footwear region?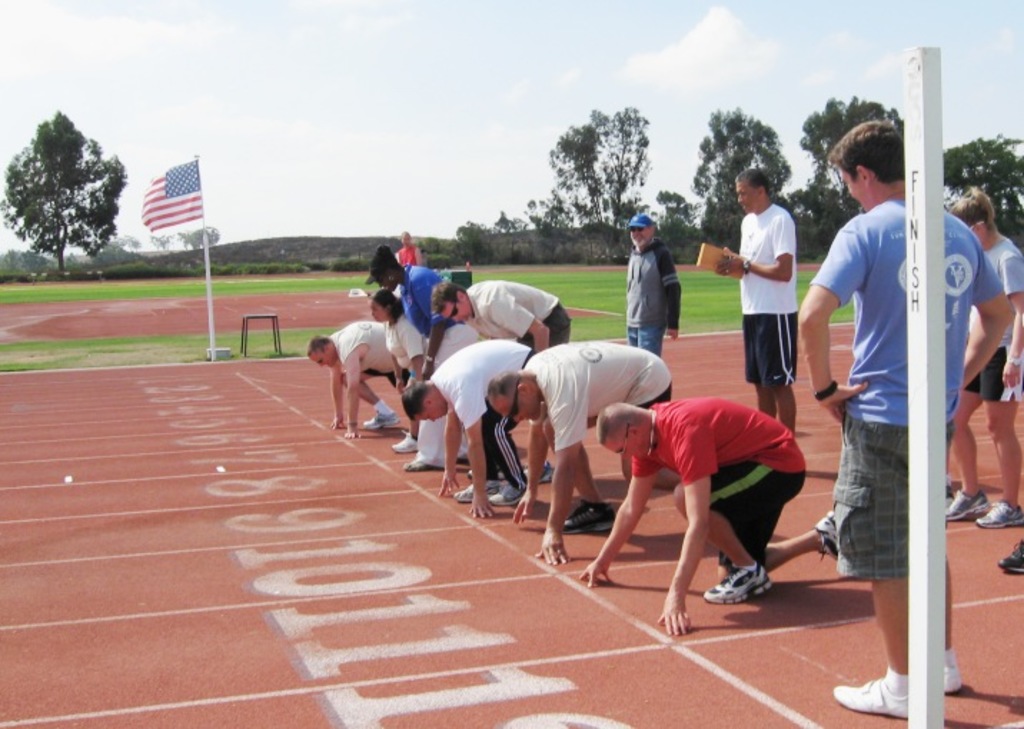
995,539,1023,575
